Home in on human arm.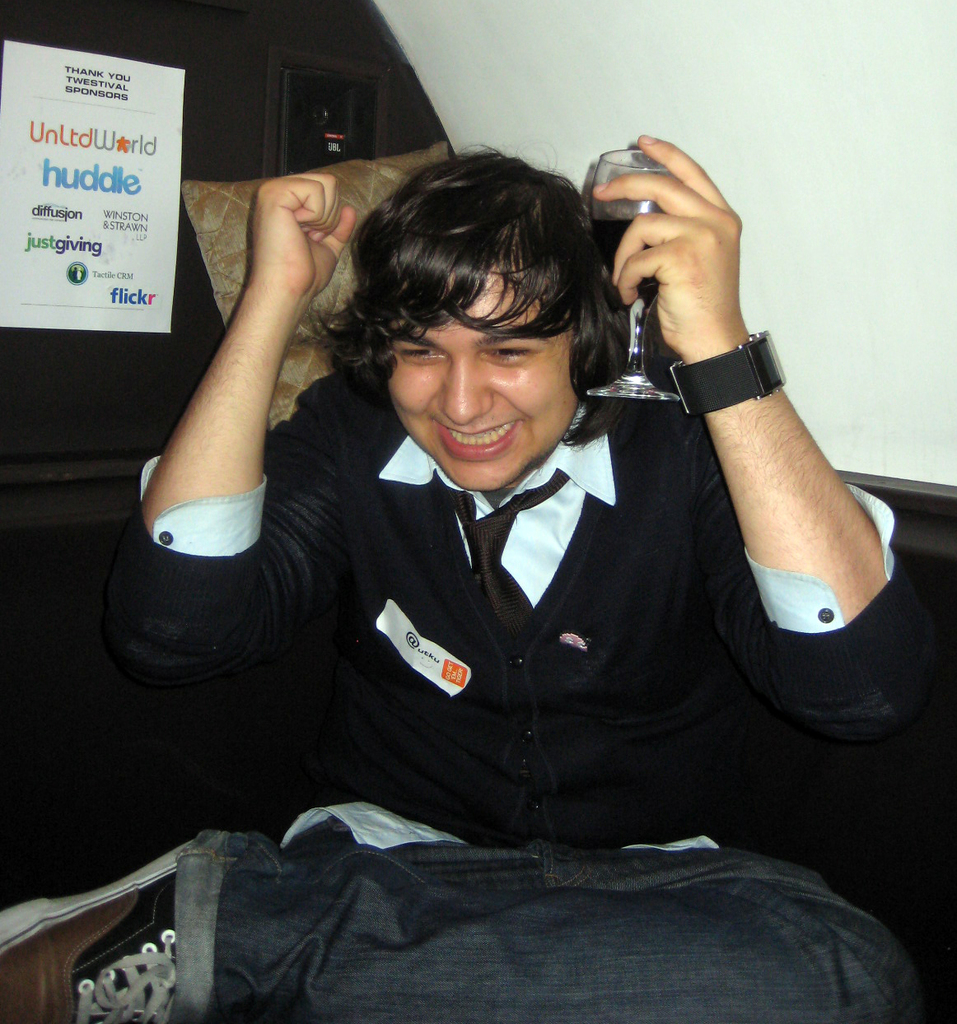
Homed in at region(600, 128, 949, 766).
